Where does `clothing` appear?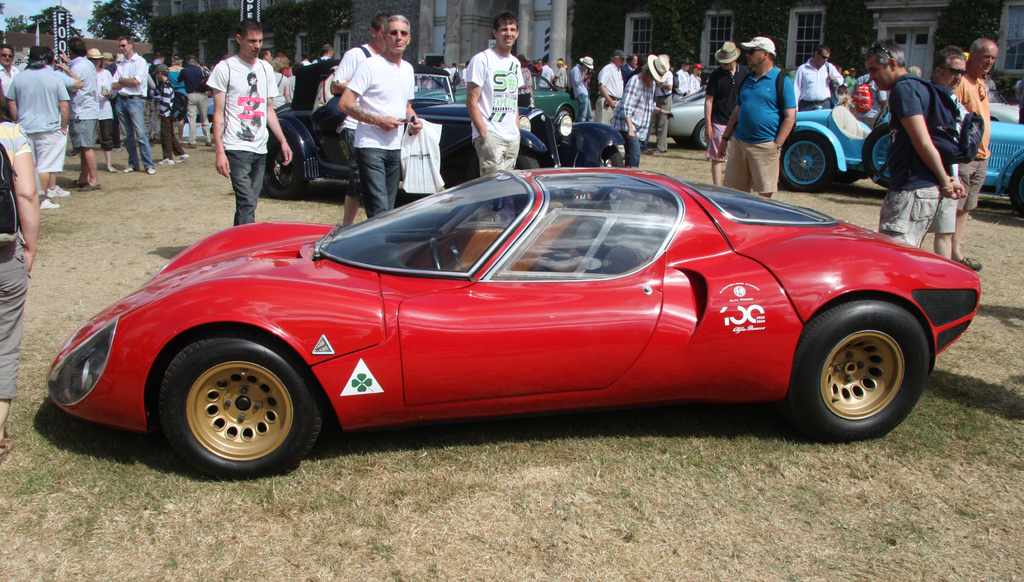
Appears at [left=556, top=62, right=568, bottom=101].
